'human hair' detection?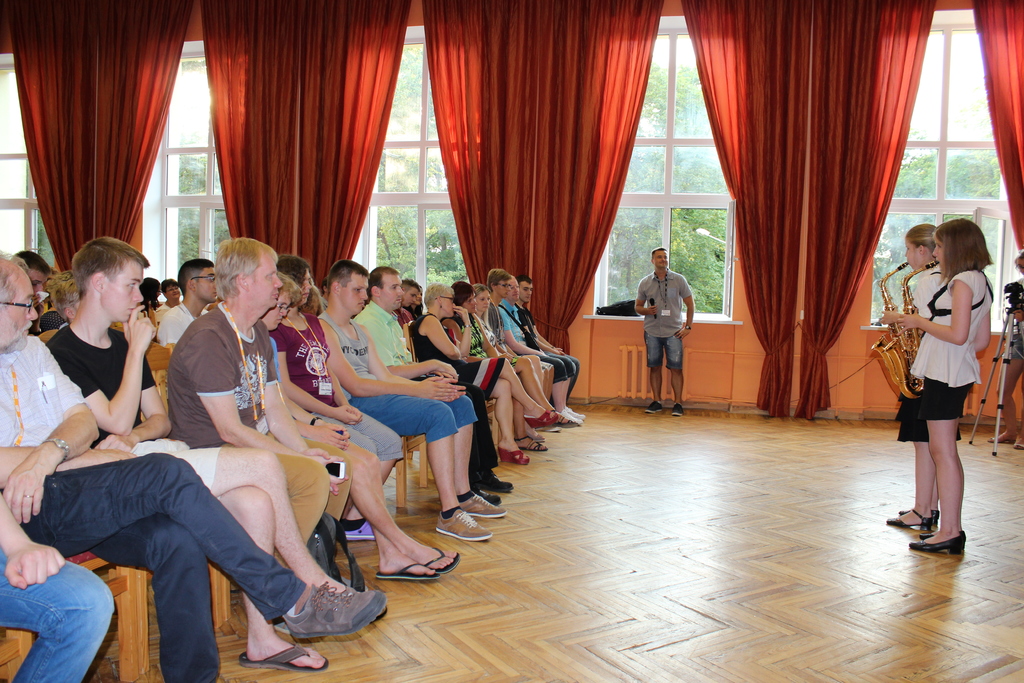
region(513, 276, 536, 285)
